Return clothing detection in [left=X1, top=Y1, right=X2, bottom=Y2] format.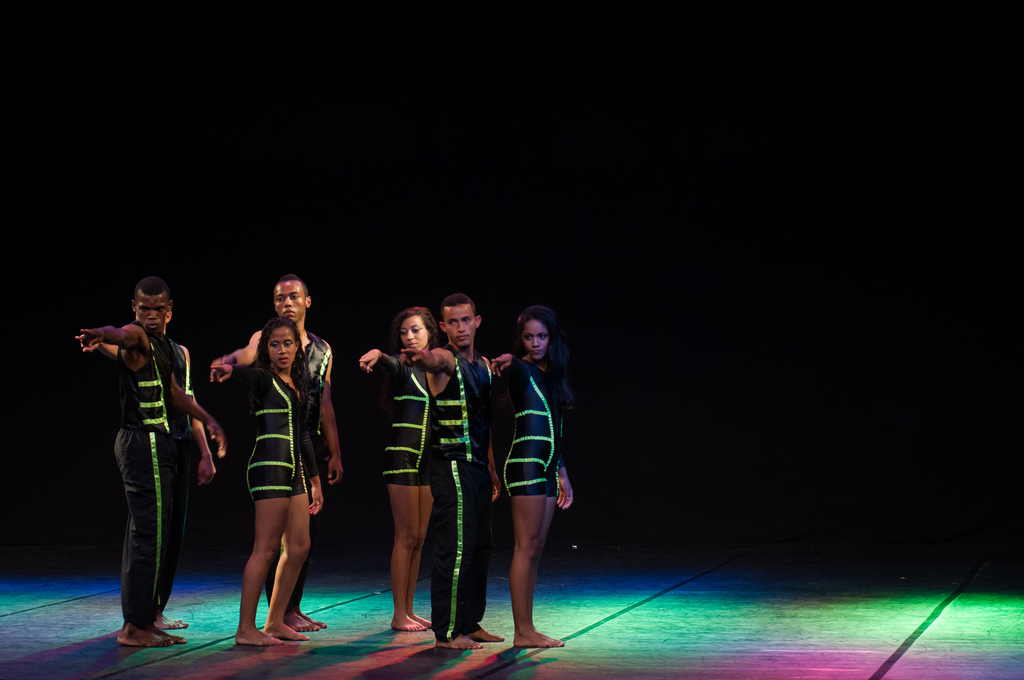
[left=91, top=295, right=205, bottom=621].
